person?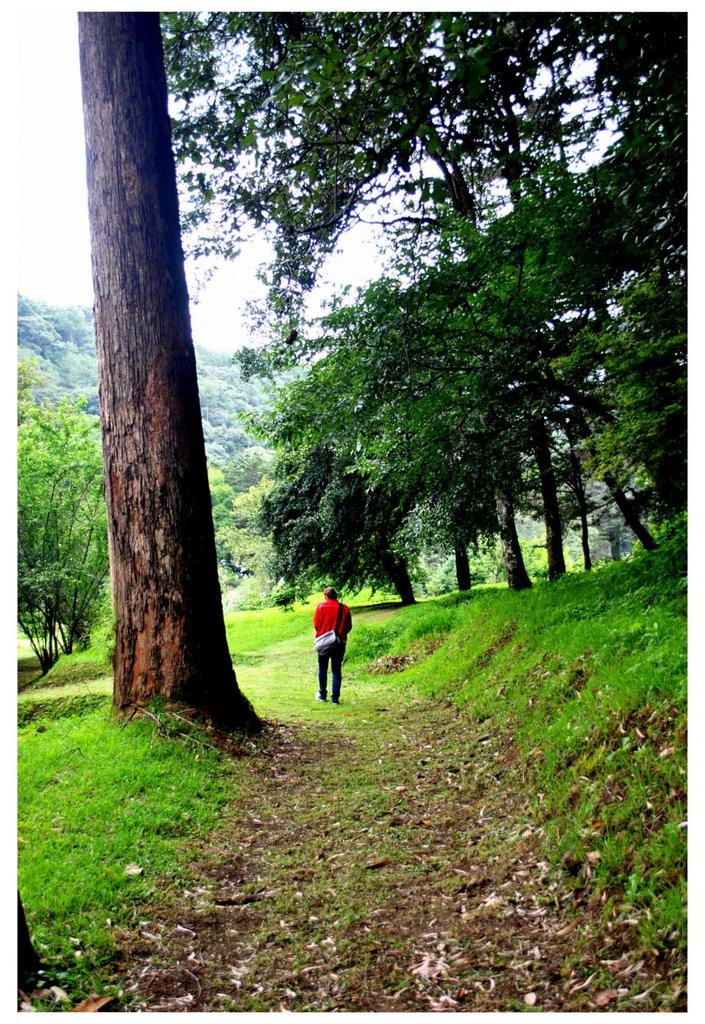
left=309, top=588, right=353, bottom=701
